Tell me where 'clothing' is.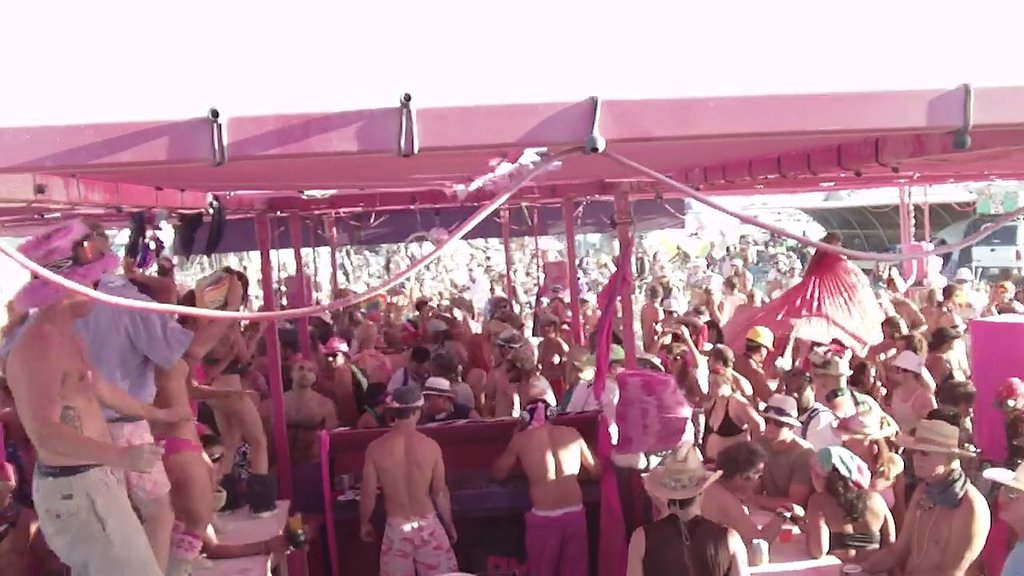
'clothing' is at [left=0, top=272, right=189, bottom=426].
